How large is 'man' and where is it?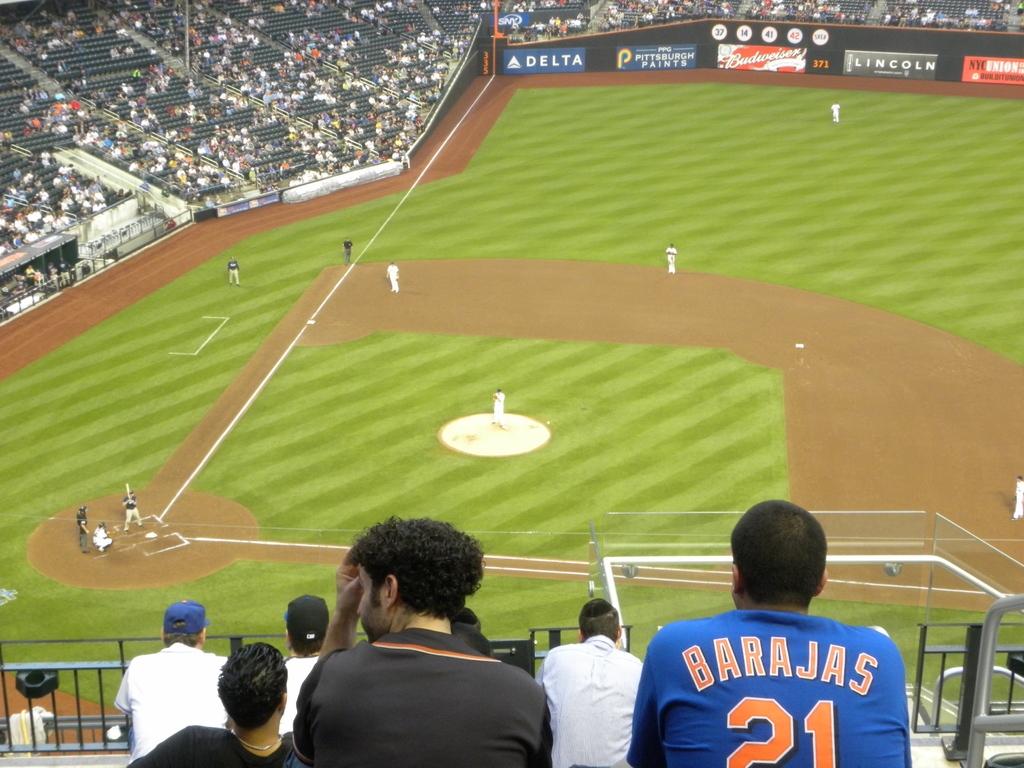
Bounding box: x1=131 y1=65 x2=143 y2=80.
